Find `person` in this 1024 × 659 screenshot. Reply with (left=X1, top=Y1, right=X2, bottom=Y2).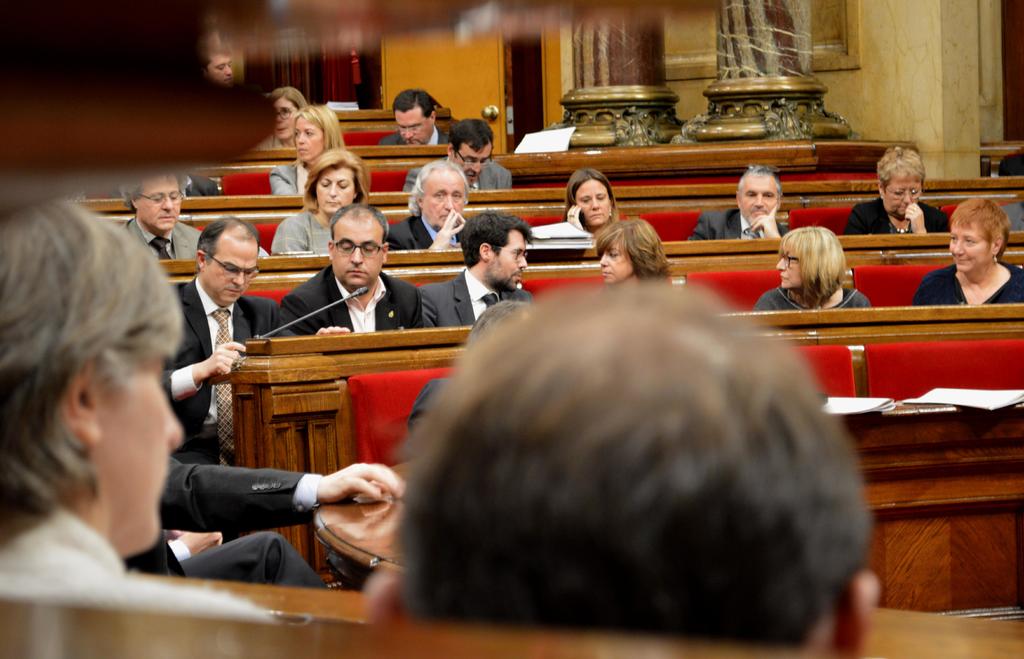
(left=598, top=222, right=671, bottom=282).
